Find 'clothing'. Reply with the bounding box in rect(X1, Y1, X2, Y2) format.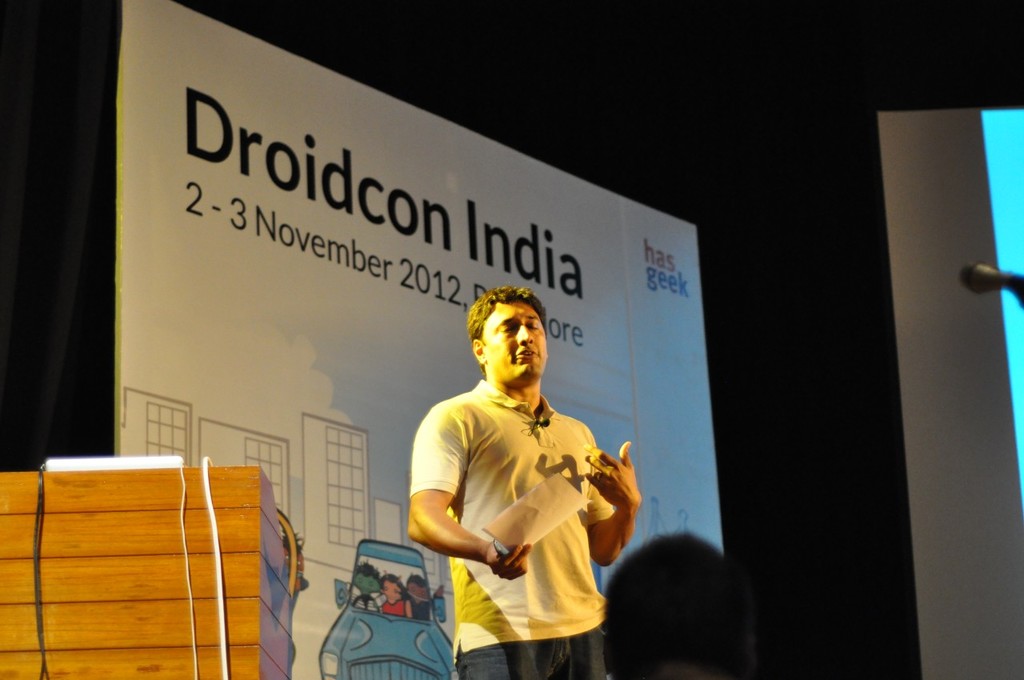
rect(345, 593, 385, 618).
